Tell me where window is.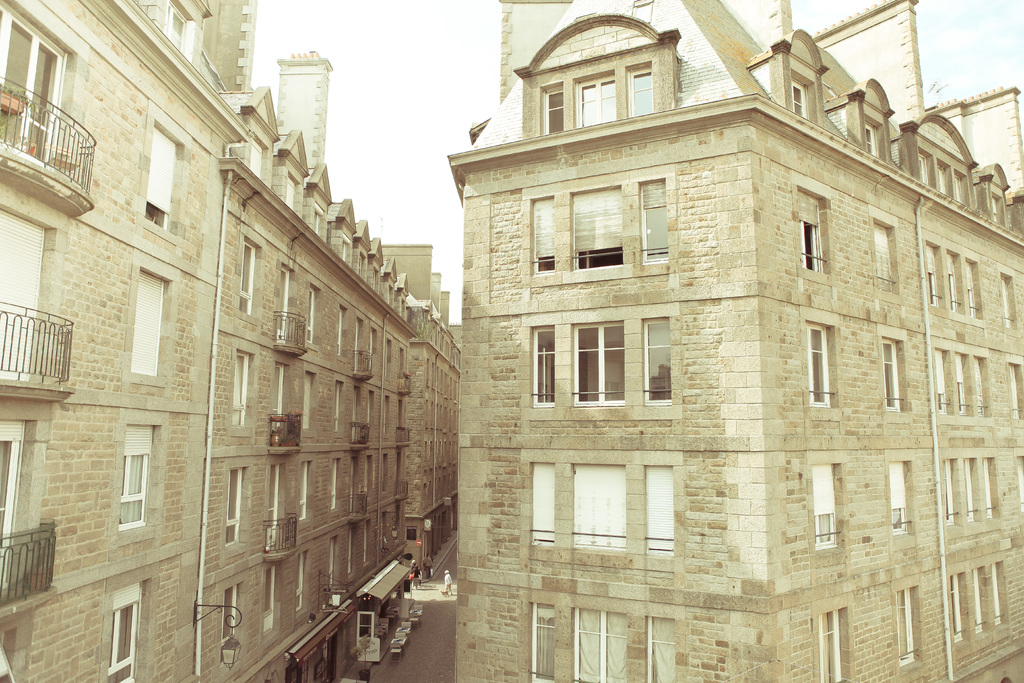
window is at <bbox>628, 60, 650, 114</bbox>.
